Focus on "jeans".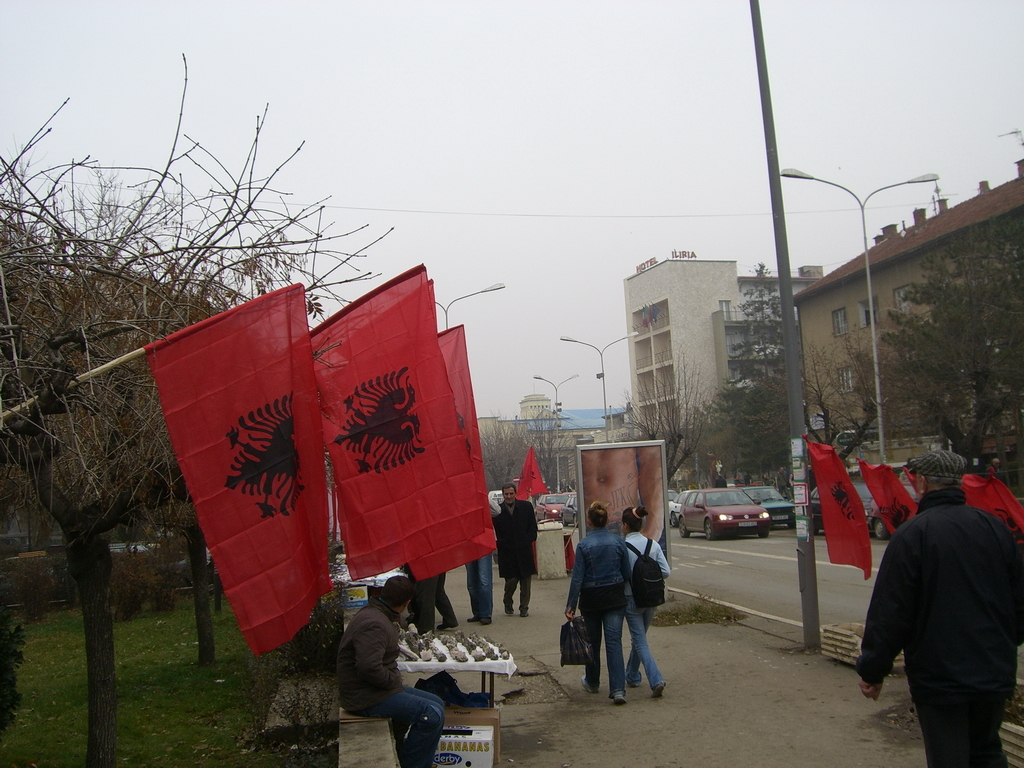
Focused at select_region(347, 688, 444, 766).
